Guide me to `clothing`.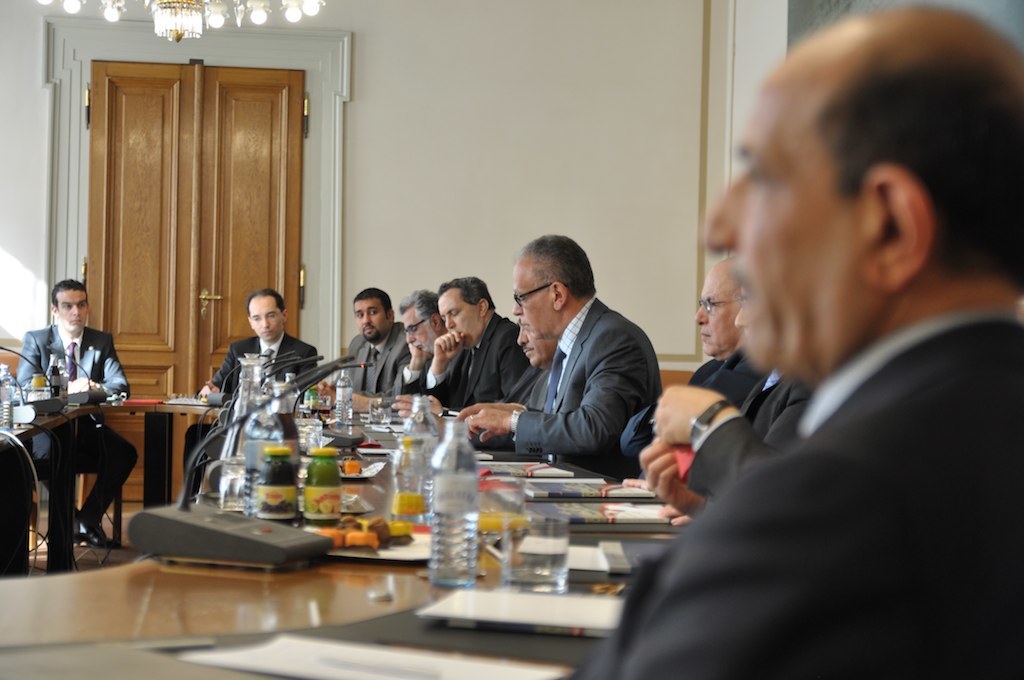
Guidance: {"left": 618, "top": 335, "right": 767, "bottom": 491}.
